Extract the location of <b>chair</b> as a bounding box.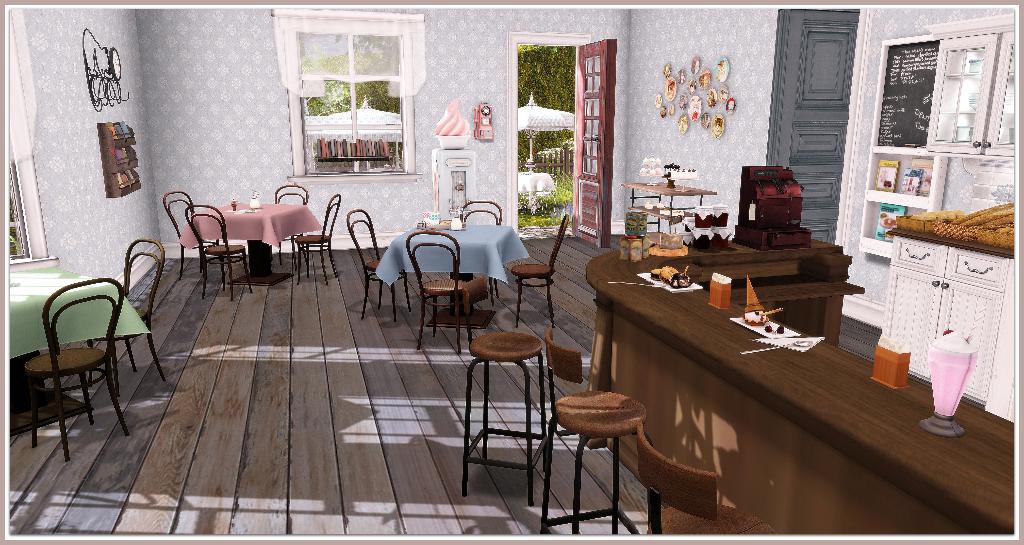
crop(410, 228, 492, 353).
